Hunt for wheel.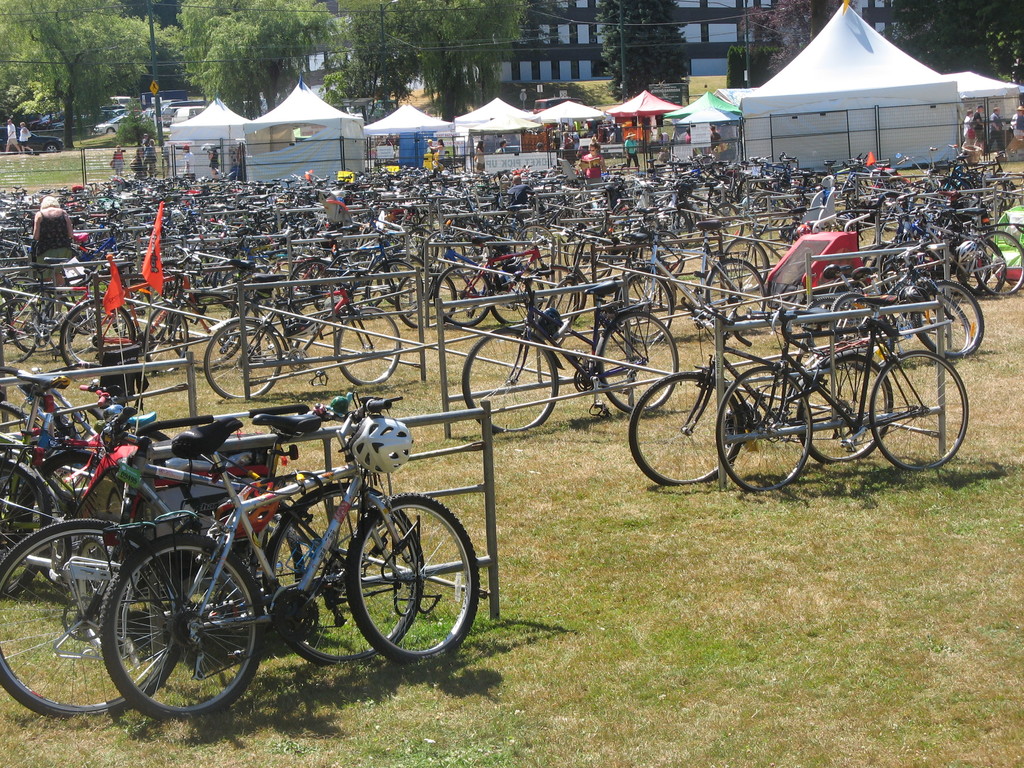
Hunted down at left=346, top=492, right=479, bottom=662.
